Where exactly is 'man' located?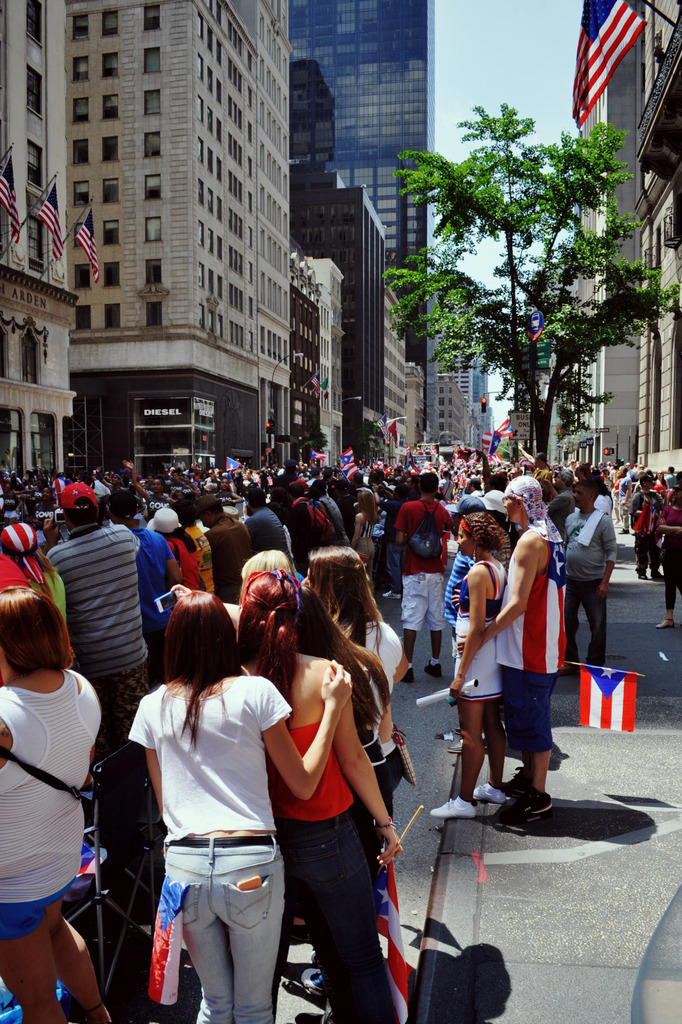
Its bounding box is <box>269,486,313,575</box>.
